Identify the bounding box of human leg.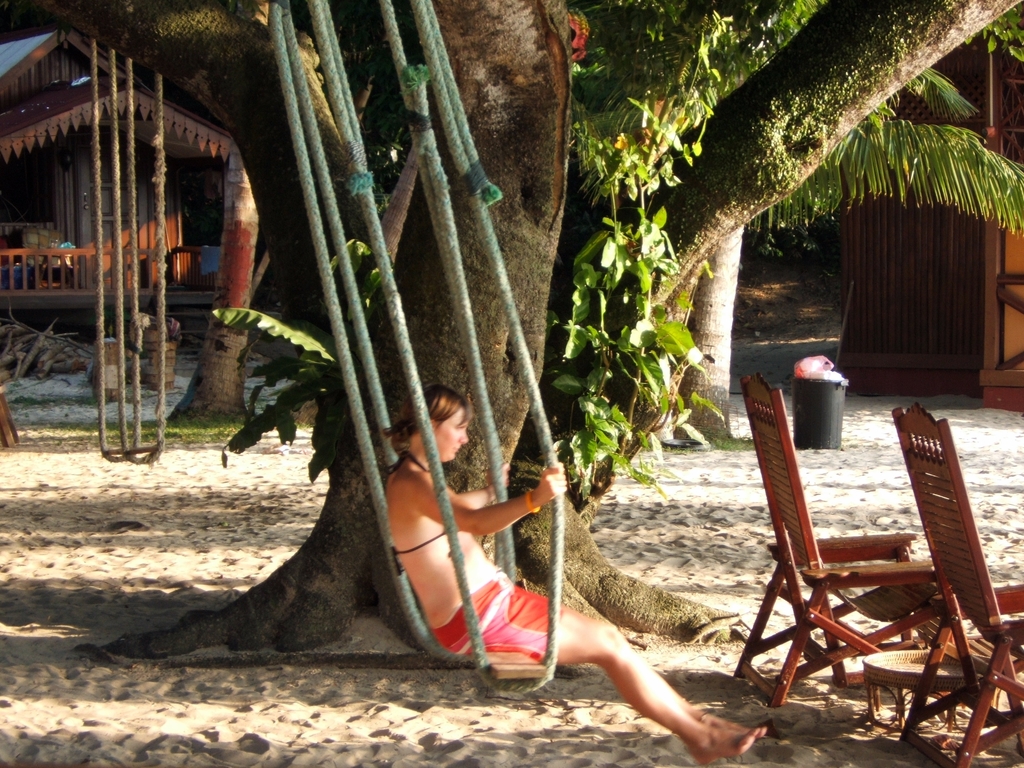
crop(676, 700, 774, 735).
